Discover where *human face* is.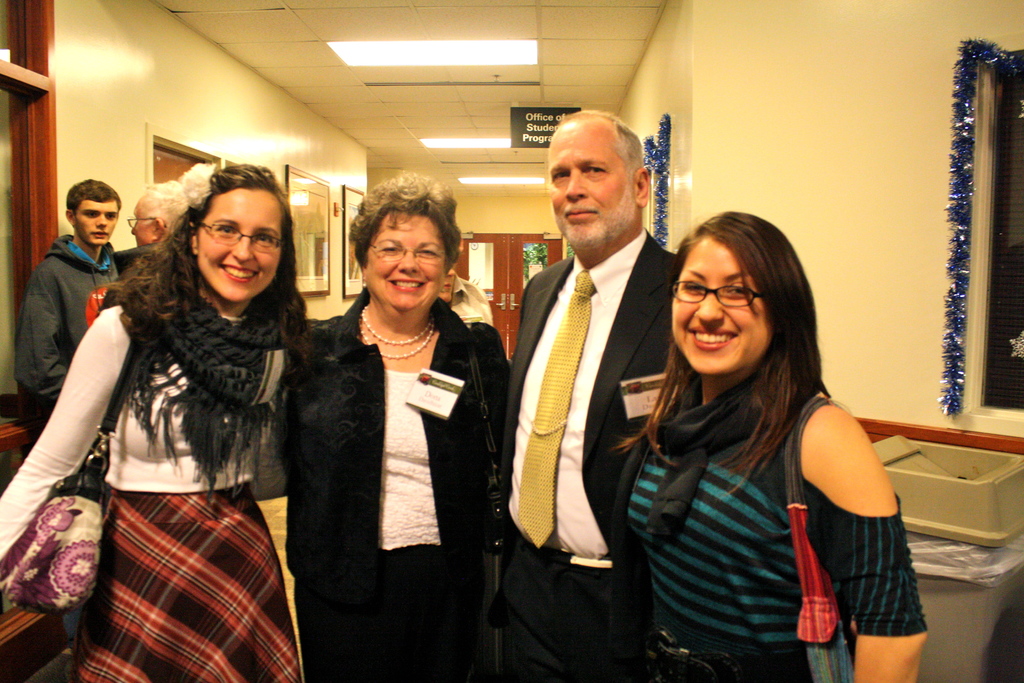
Discovered at box(545, 126, 635, 254).
